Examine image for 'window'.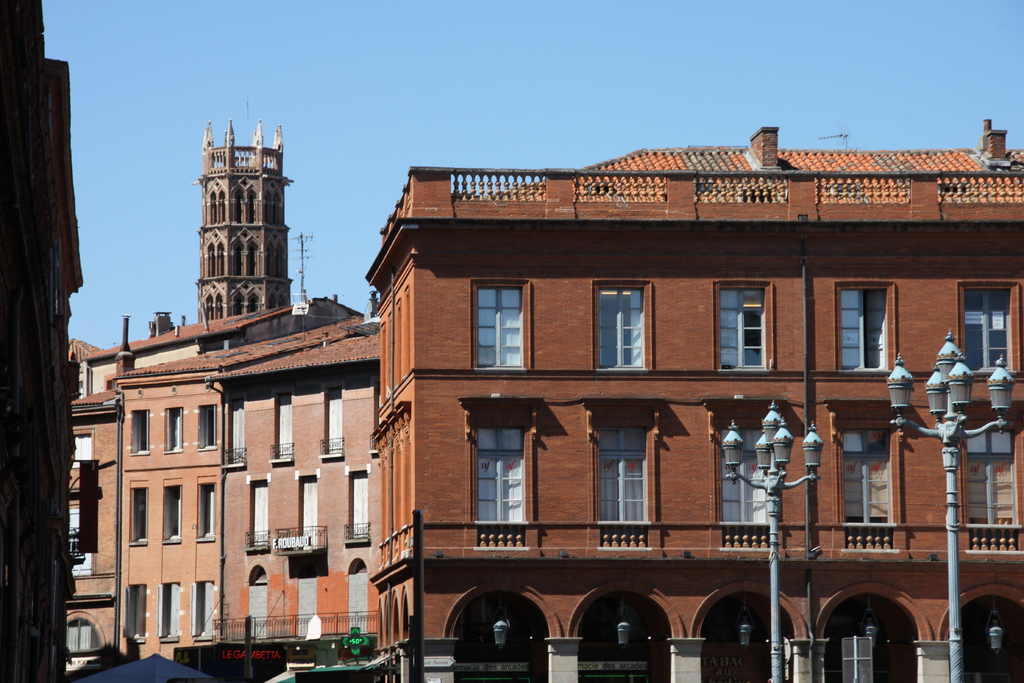
Examination result: [x1=461, y1=400, x2=530, y2=539].
